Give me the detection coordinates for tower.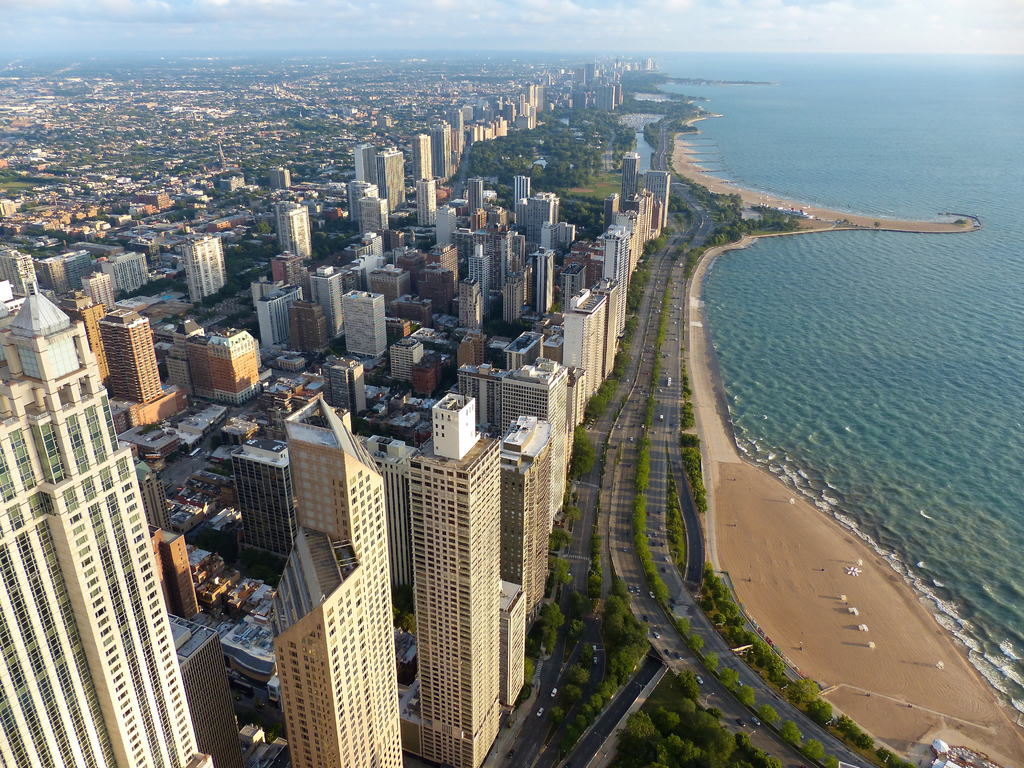
(left=2, top=228, right=205, bottom=753).
